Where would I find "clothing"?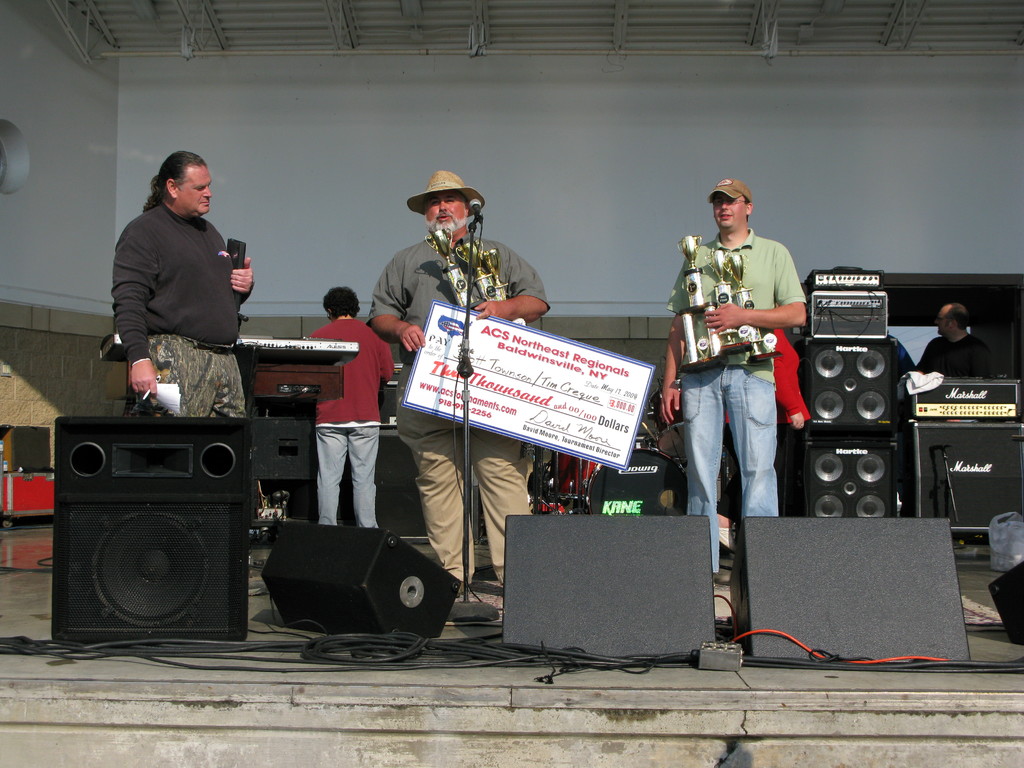
At BBox(680, 224, 817, 577).
